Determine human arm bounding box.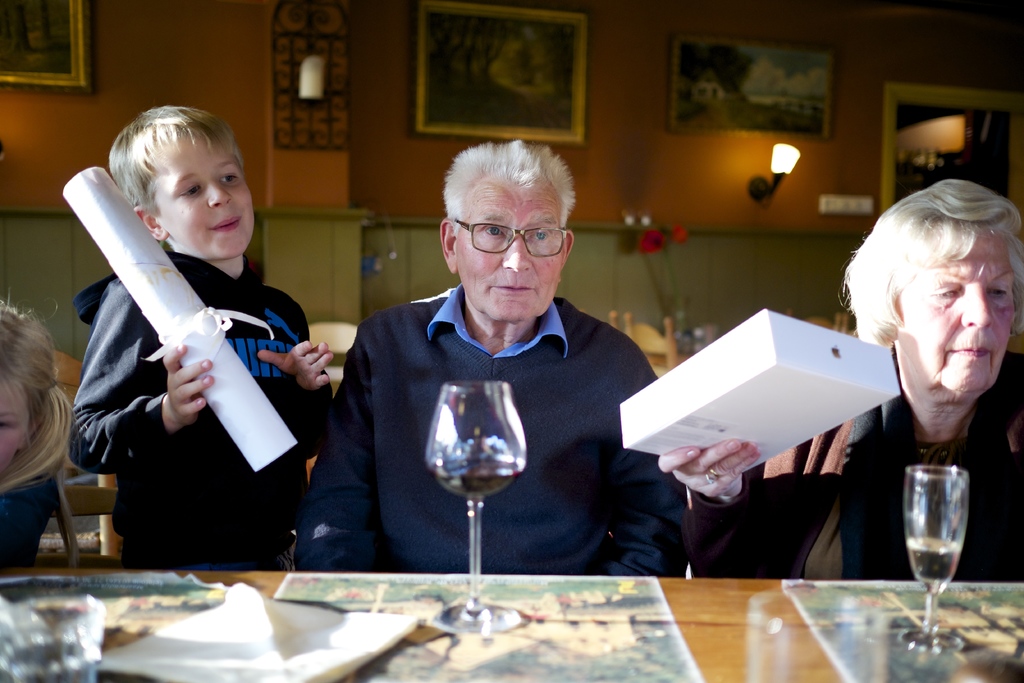
Determined: (659,439,764,580).
